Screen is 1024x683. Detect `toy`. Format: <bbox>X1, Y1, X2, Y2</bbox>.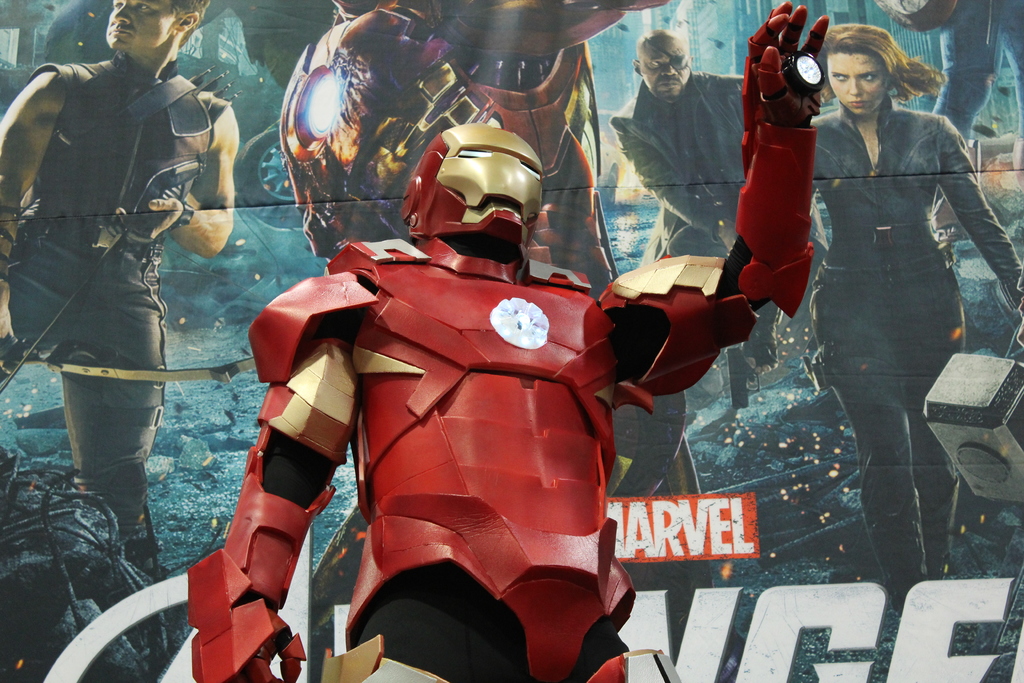
<bbox>173, 0, 821, 682</bbox>.
